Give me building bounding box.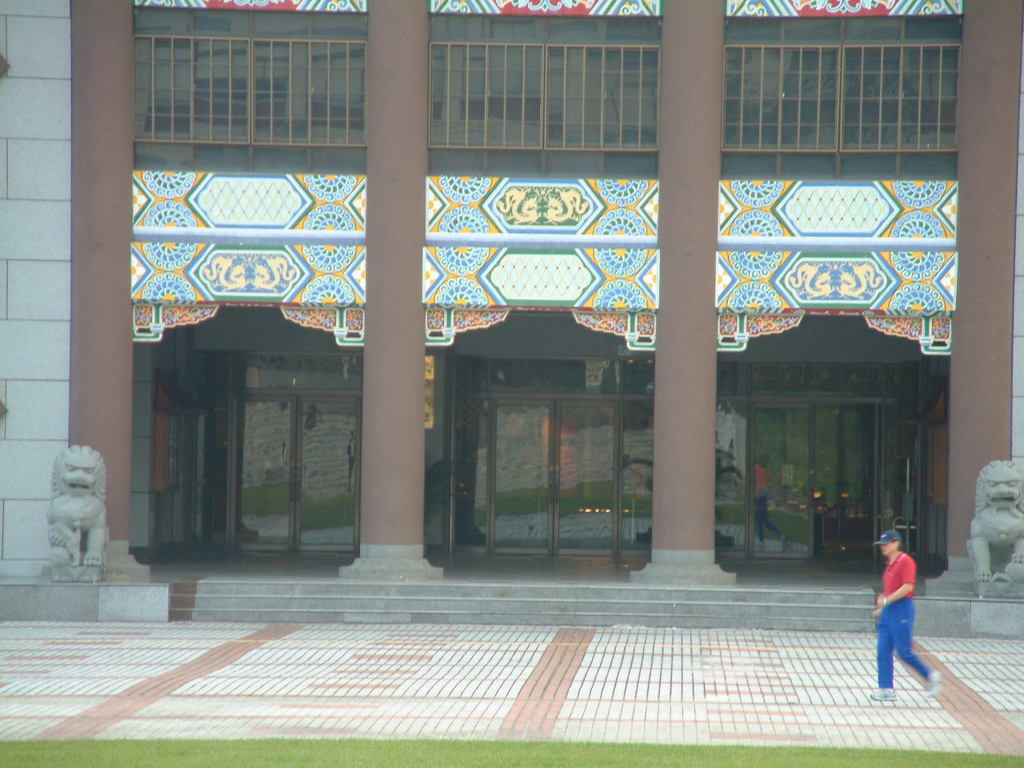
locate(0, 0, 1023, 630).
